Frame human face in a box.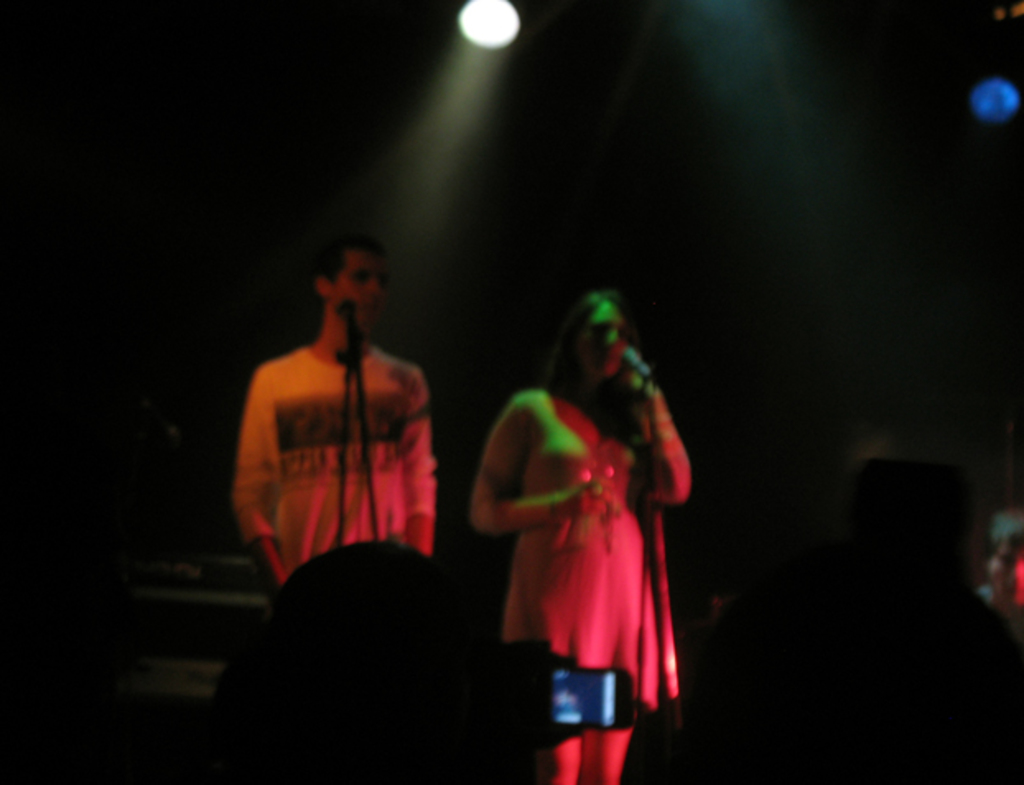
crop(333, 252, 369, 323).
